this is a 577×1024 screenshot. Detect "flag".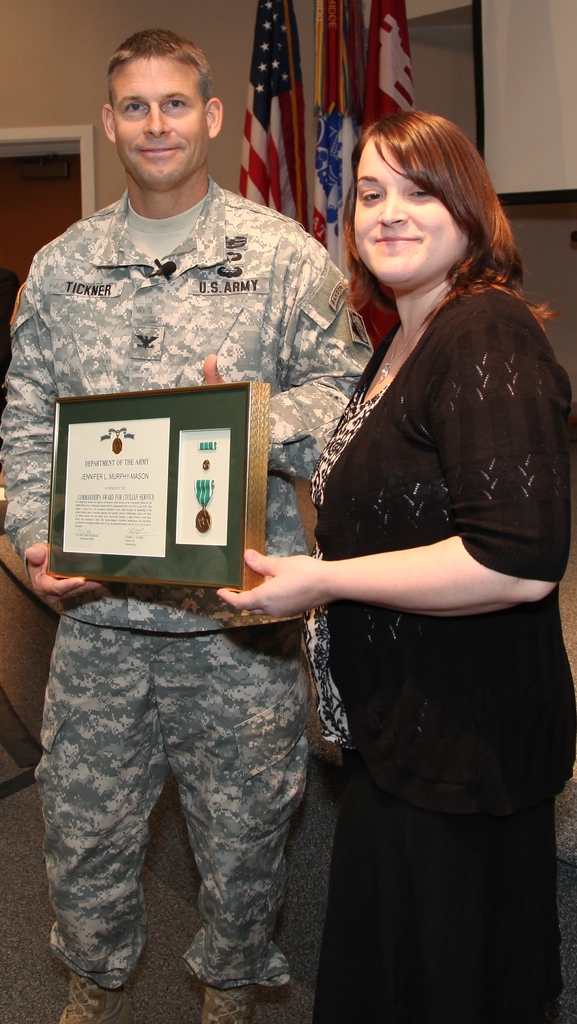
[left=355, top=0, right=414, bottom=131].
